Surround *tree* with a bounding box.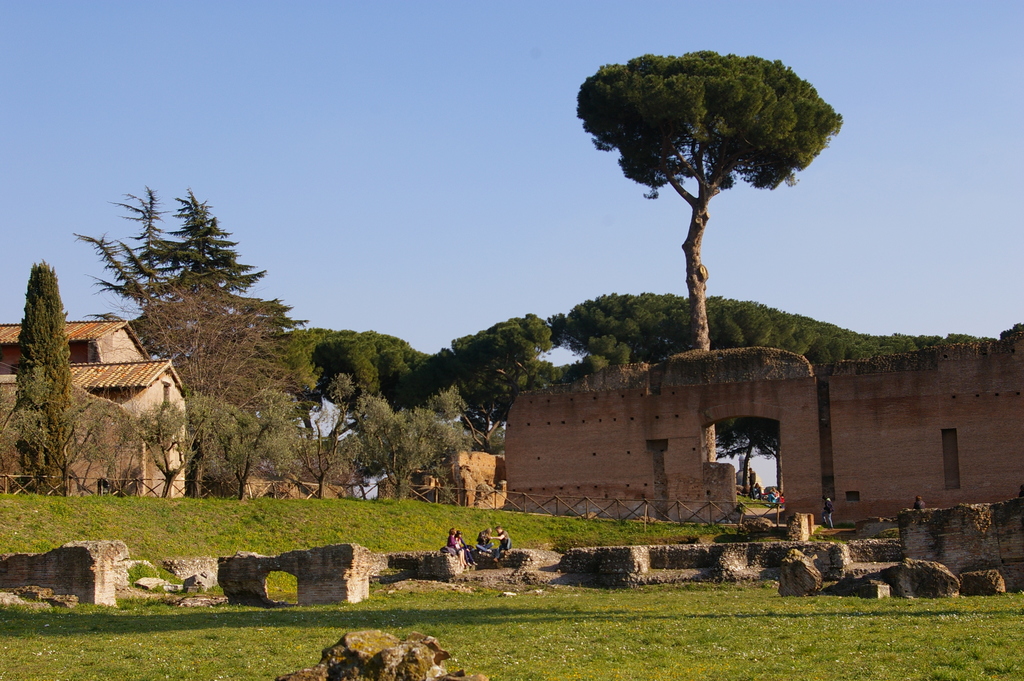
<bbox>580, 9, 840, 371</bbox>.
